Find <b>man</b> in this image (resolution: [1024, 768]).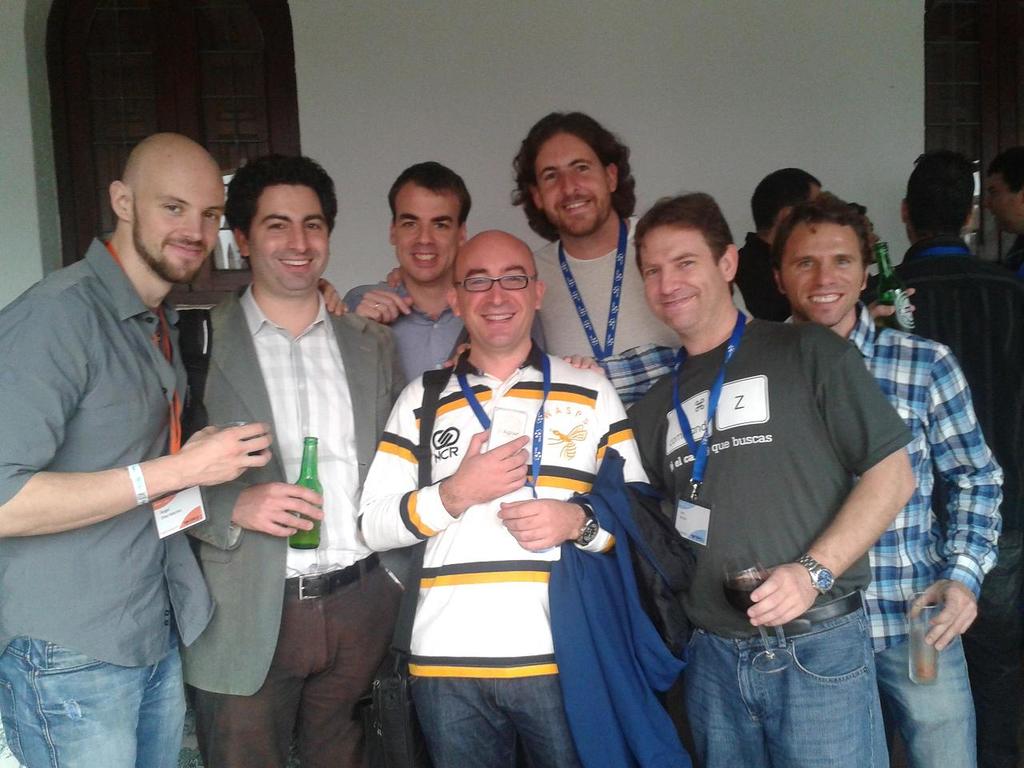
x1=771 y1=194 x2=1007 y2=767.
